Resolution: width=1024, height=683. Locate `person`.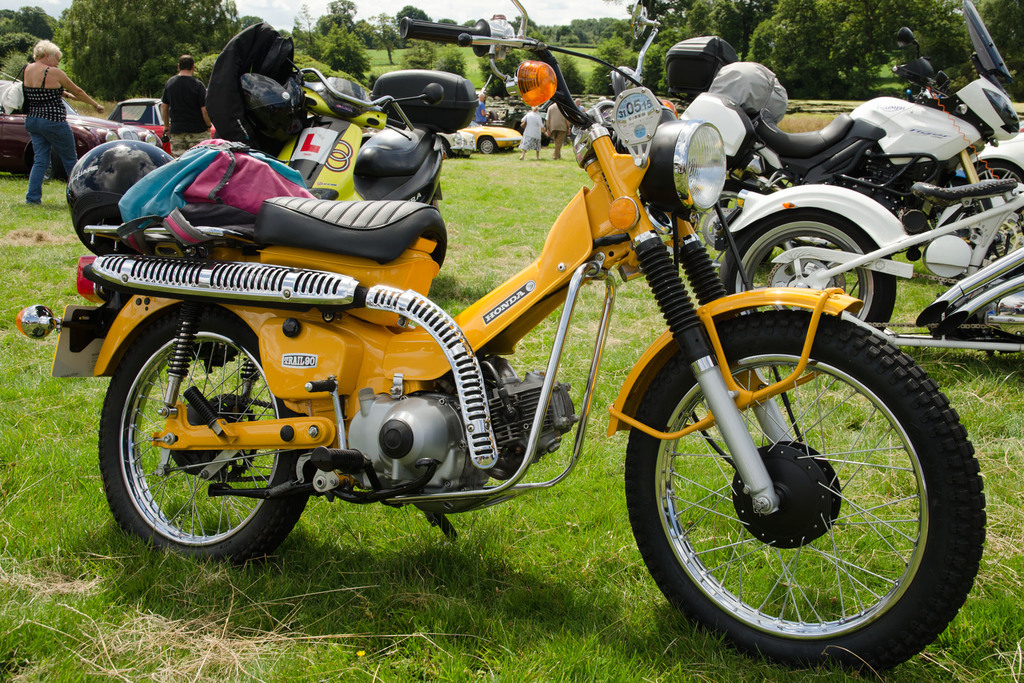
(left=7, top=20, right=66, bottom=180).
